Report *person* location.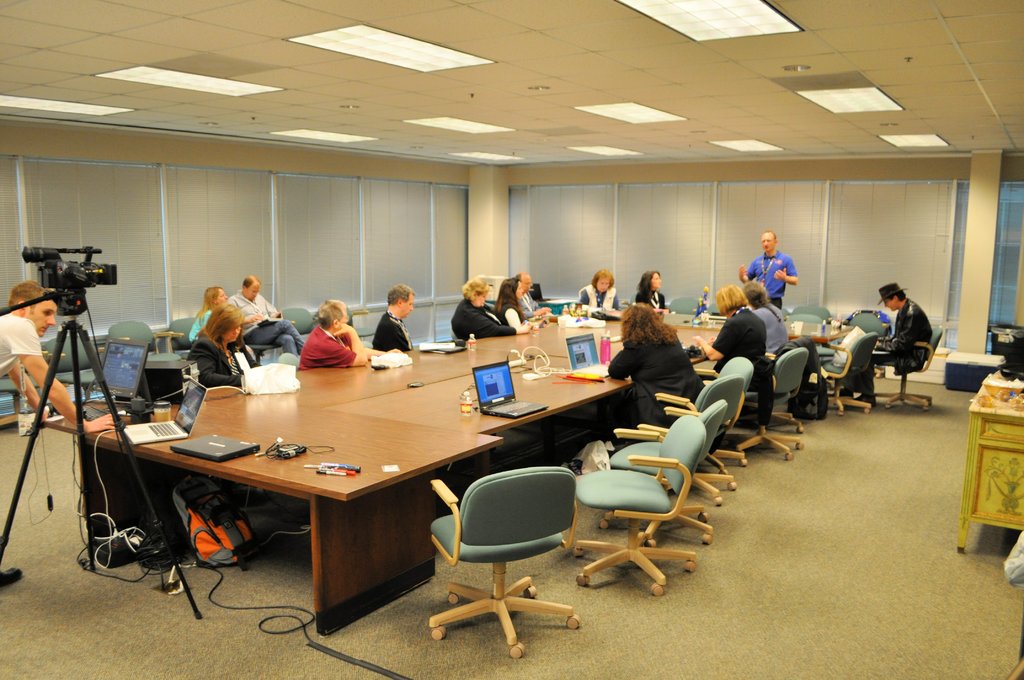
Report: <region>840, 280, 938, 411</region>.
